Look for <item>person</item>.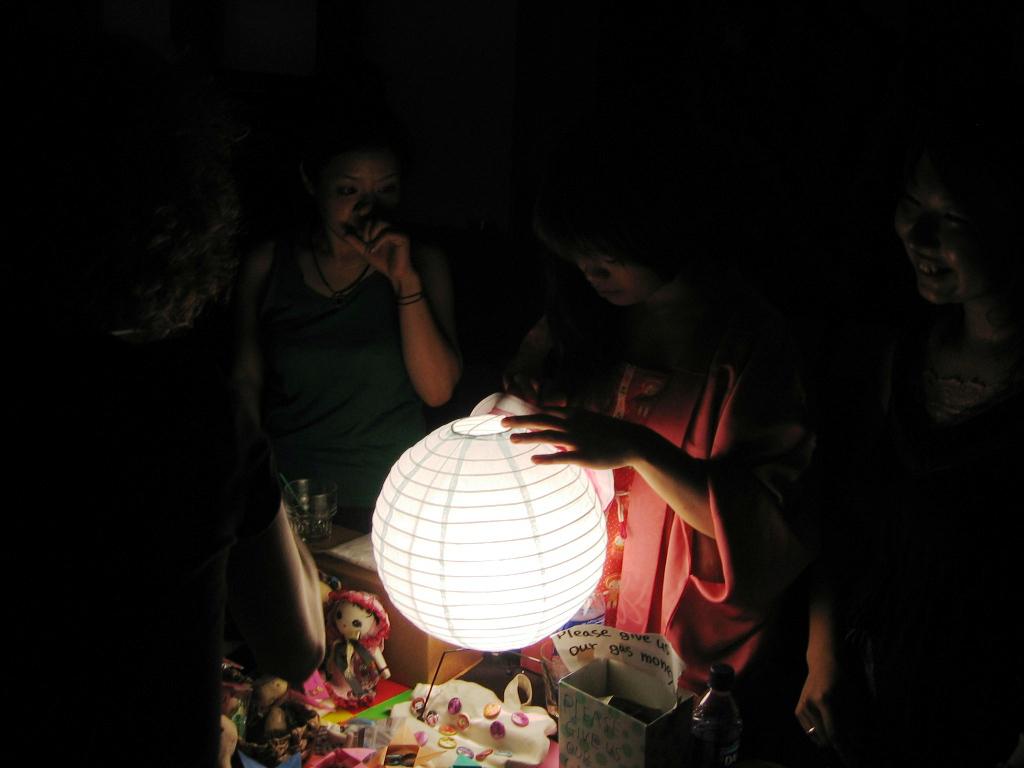
Found: (323, 590, 391, 703).
